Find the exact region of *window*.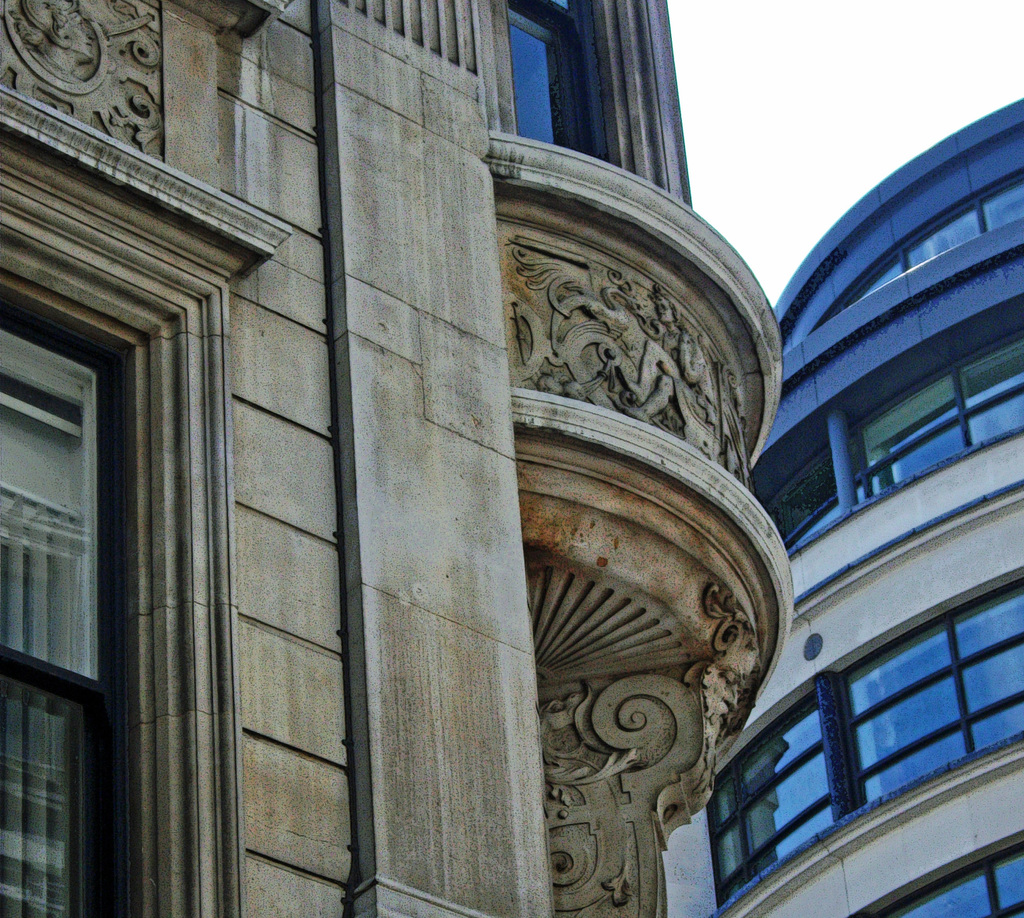
Exact region: locate(950, 326, 1022, 440).
